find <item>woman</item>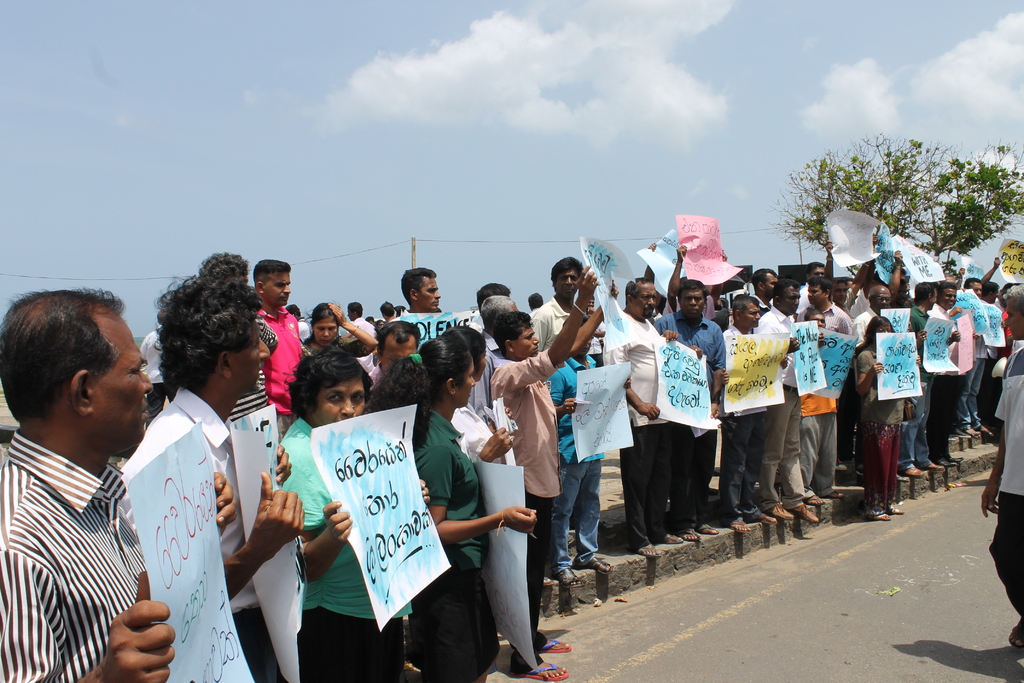
858:318:922:521
